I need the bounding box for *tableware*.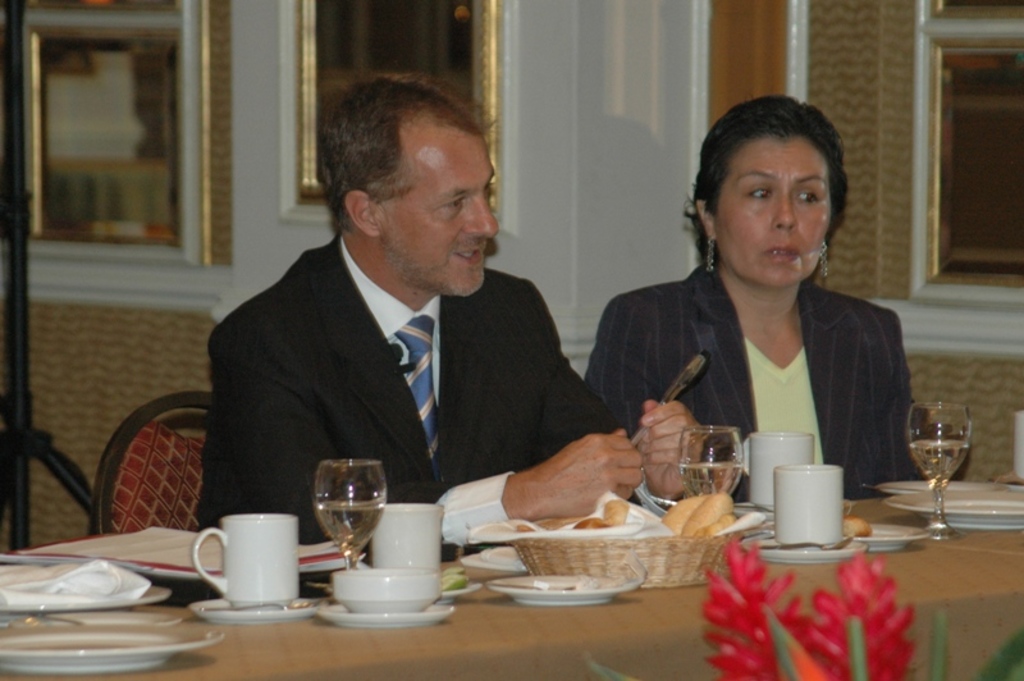
Here it is: [330, 567, 442, 616].
